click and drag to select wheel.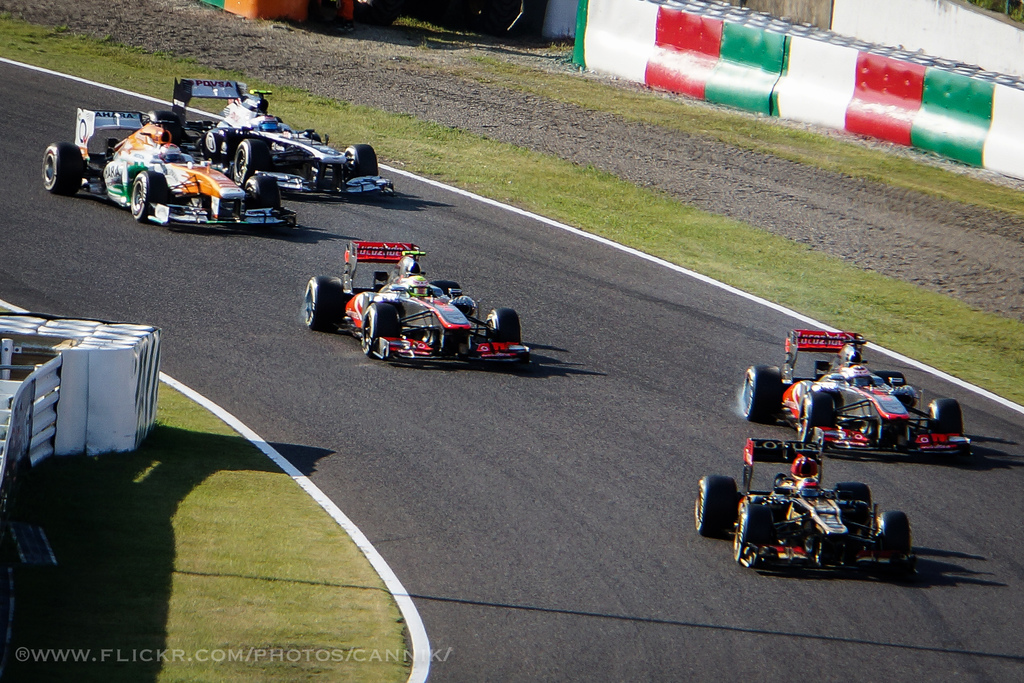
Selection: (x1=740, y1=365, x2=783, y2=422).
